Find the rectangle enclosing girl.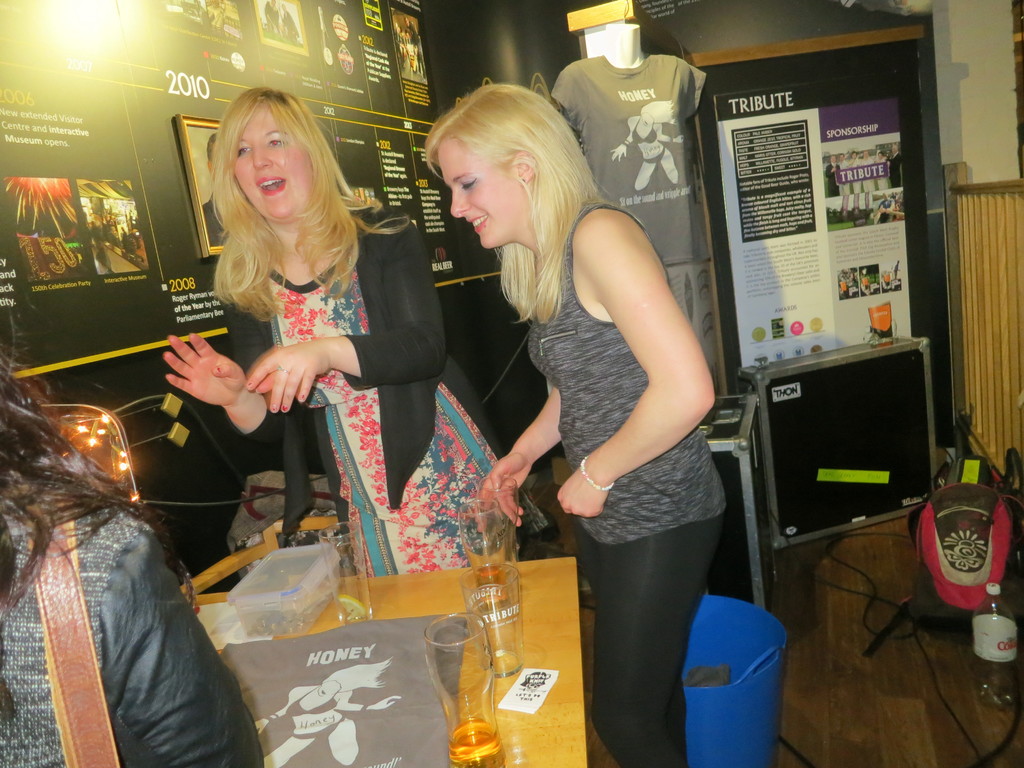
l=0, t=342, r=263, b=767.
